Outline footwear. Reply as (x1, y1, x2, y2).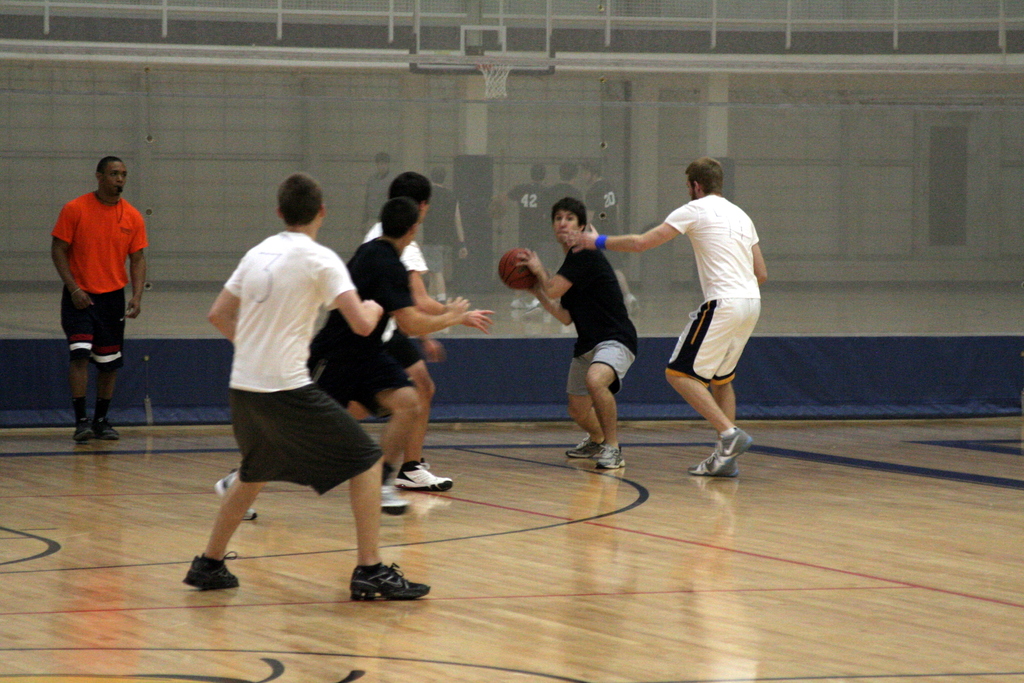
(213, 458, 255, 529).
